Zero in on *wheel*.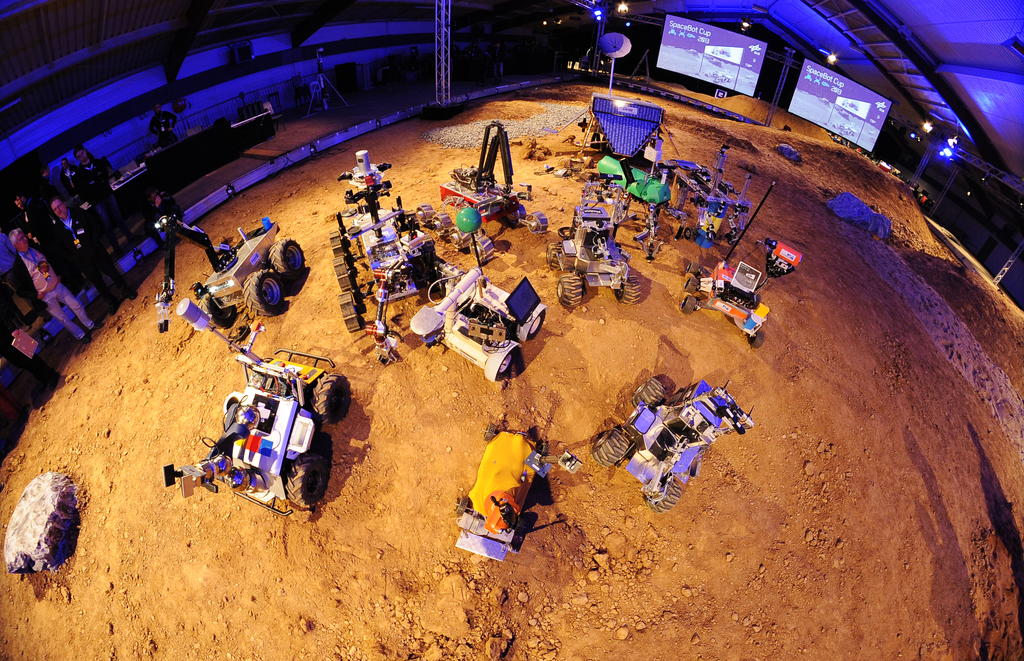
Zeroed in: select_region(332, 257, 351, 293).
